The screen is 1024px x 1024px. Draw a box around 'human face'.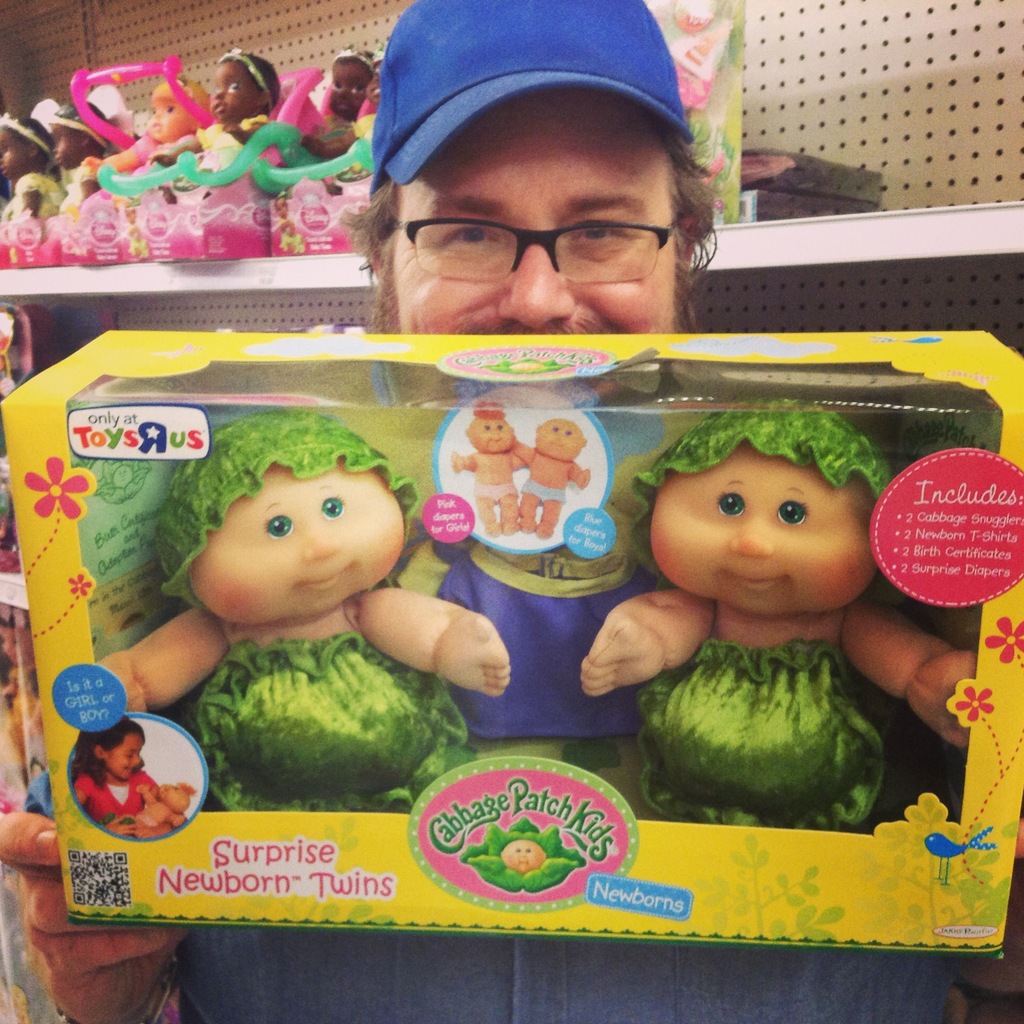
box(508, 844, 541, 874).
